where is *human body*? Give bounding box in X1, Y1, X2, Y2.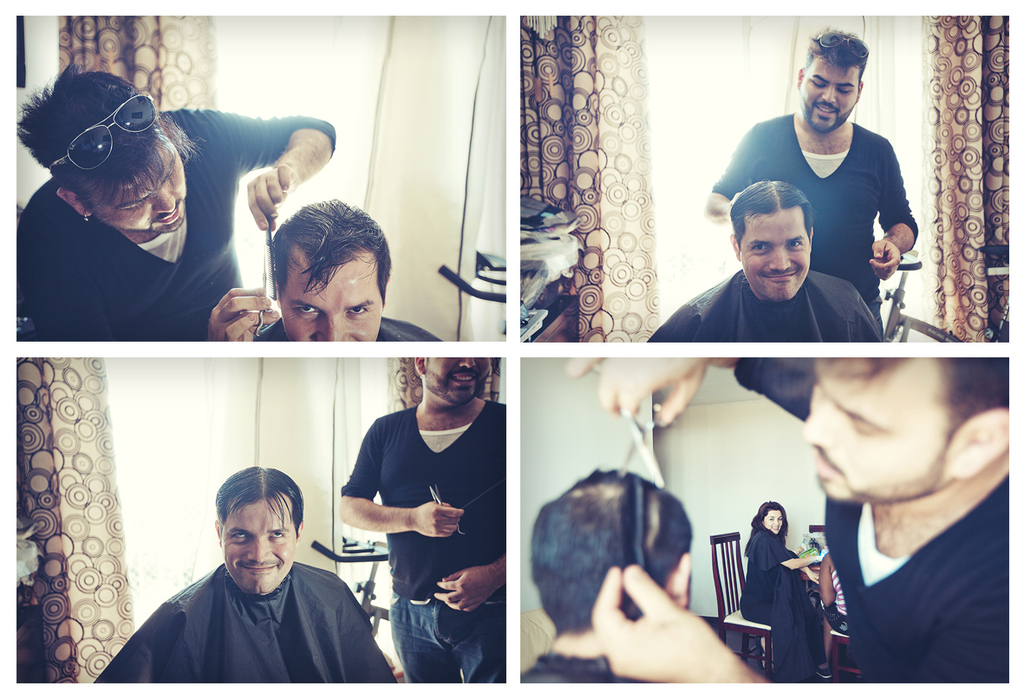
20, 78, 334, 355.
